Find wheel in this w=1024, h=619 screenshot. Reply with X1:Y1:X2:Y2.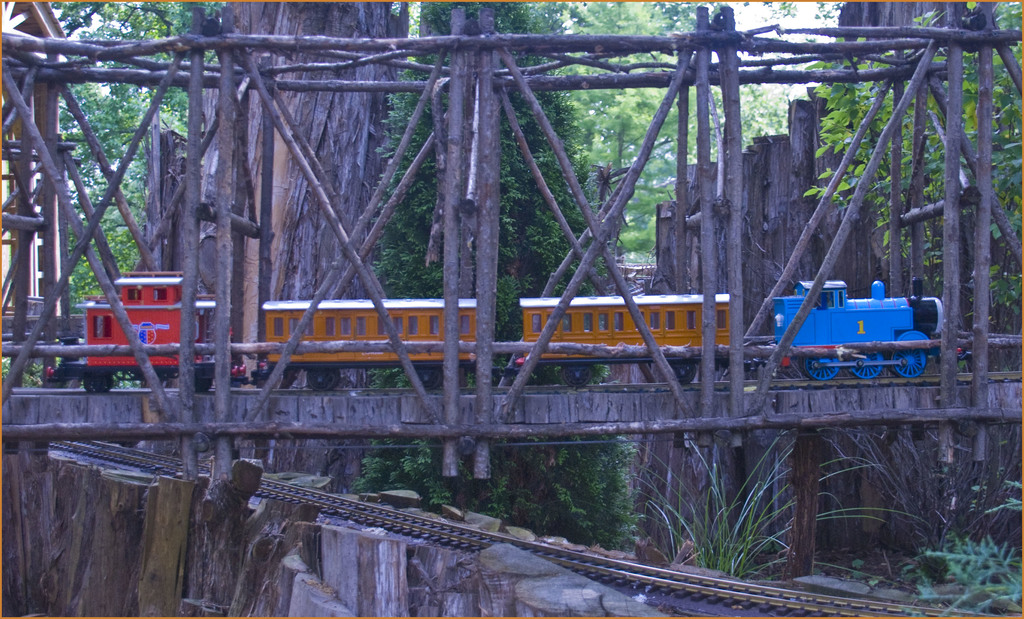
83:370:104:391.
